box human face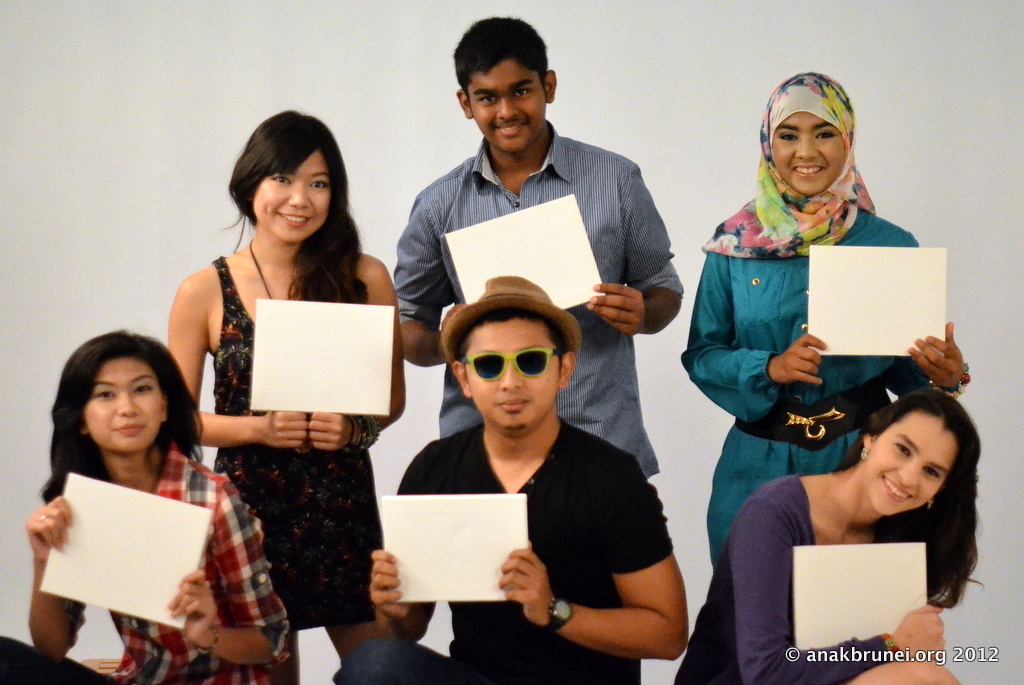
<bbox>774, 111, 846, 191</bbox>
